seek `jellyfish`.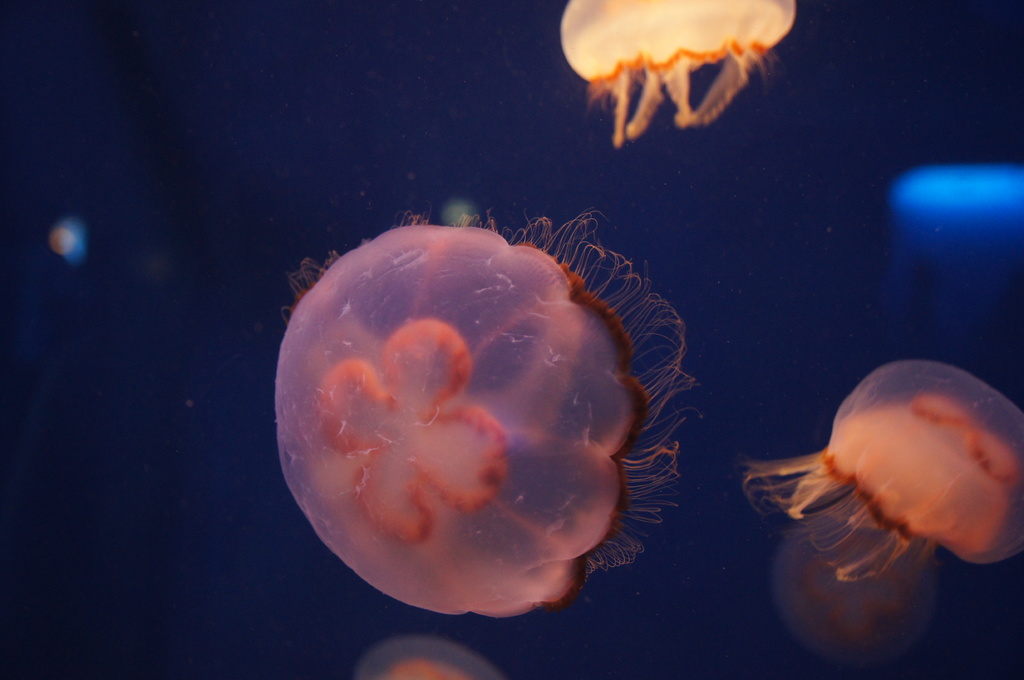
box(740, 360, 1023, 590).
